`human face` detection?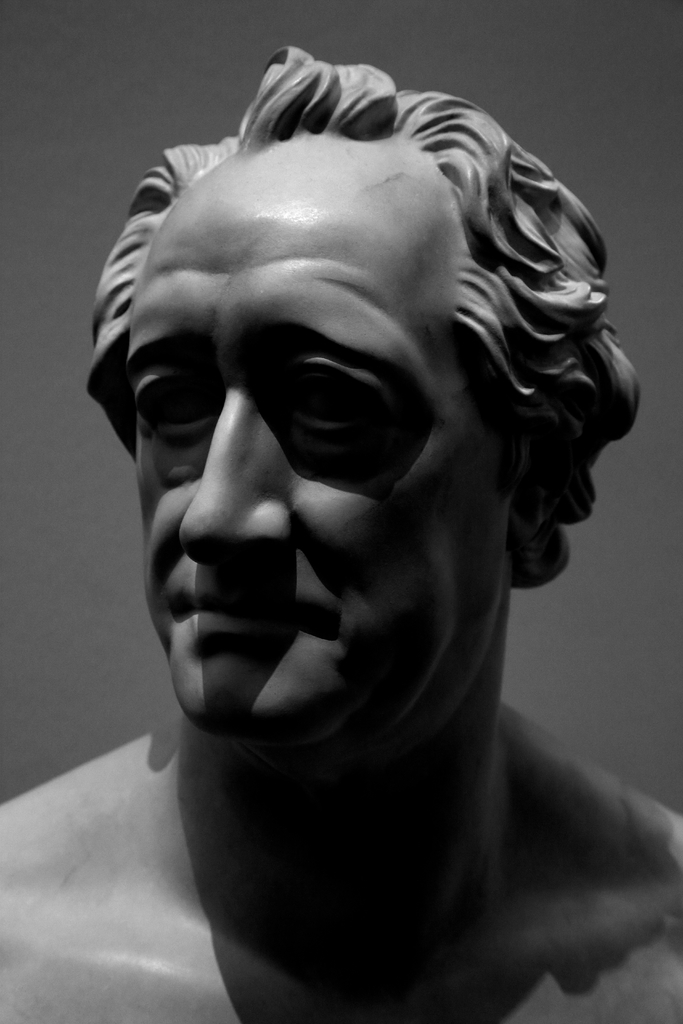
<region>122, 146, 507, 726</region>
